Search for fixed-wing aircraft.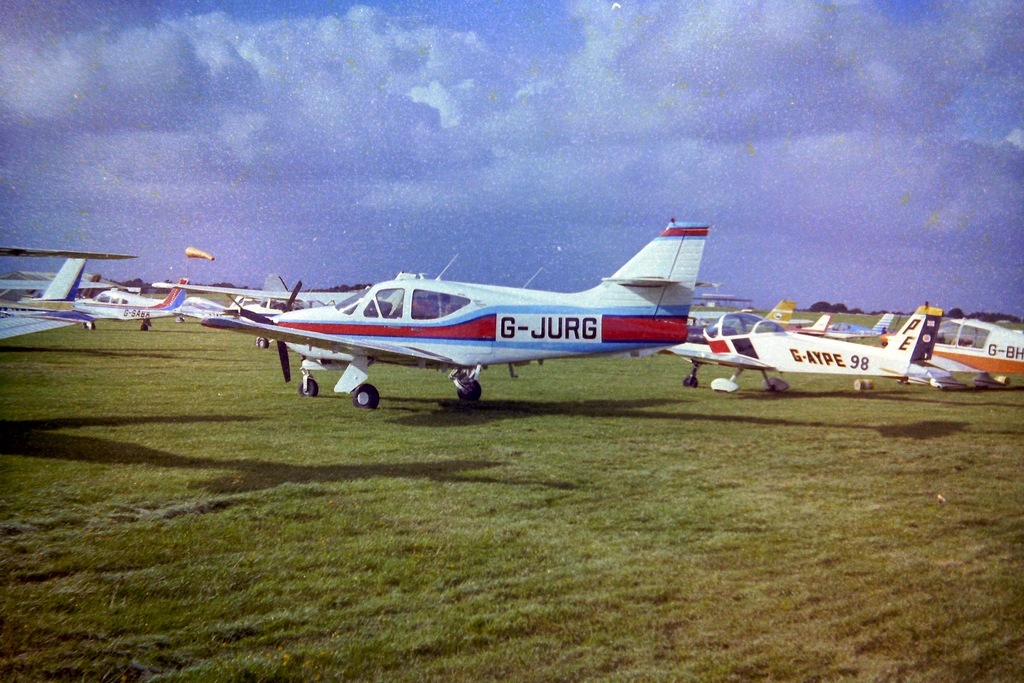
Found at (0, 249, 100, 339).
